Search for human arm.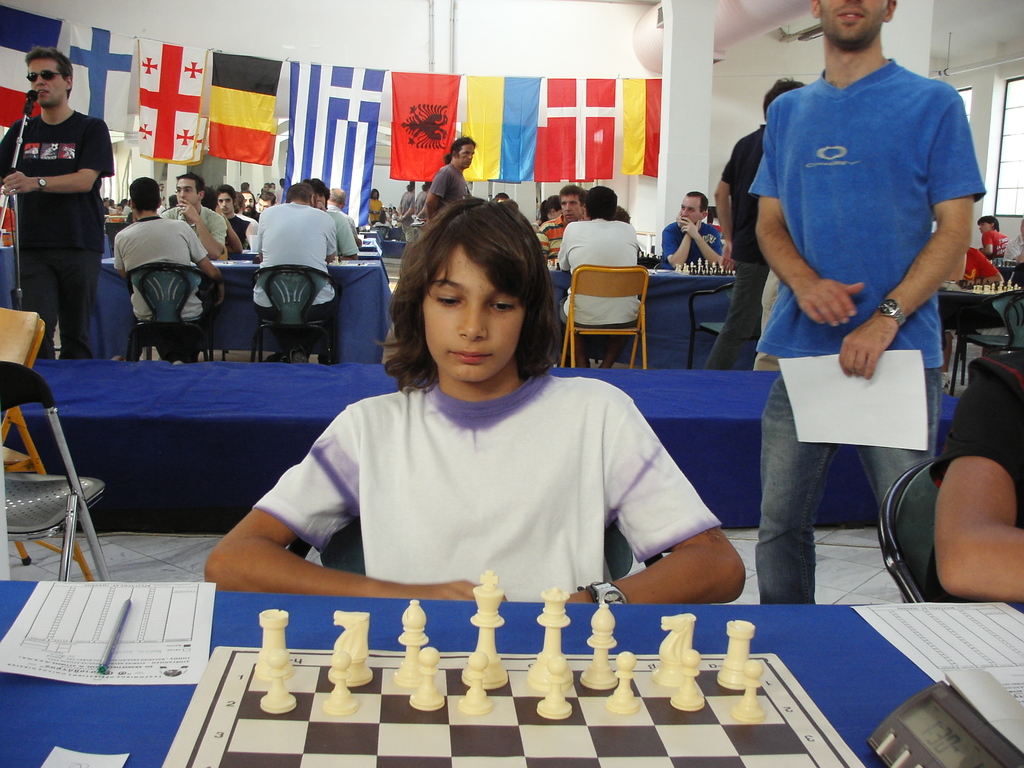
Found at x1=226 y1=220 x2=244 y2=254.
